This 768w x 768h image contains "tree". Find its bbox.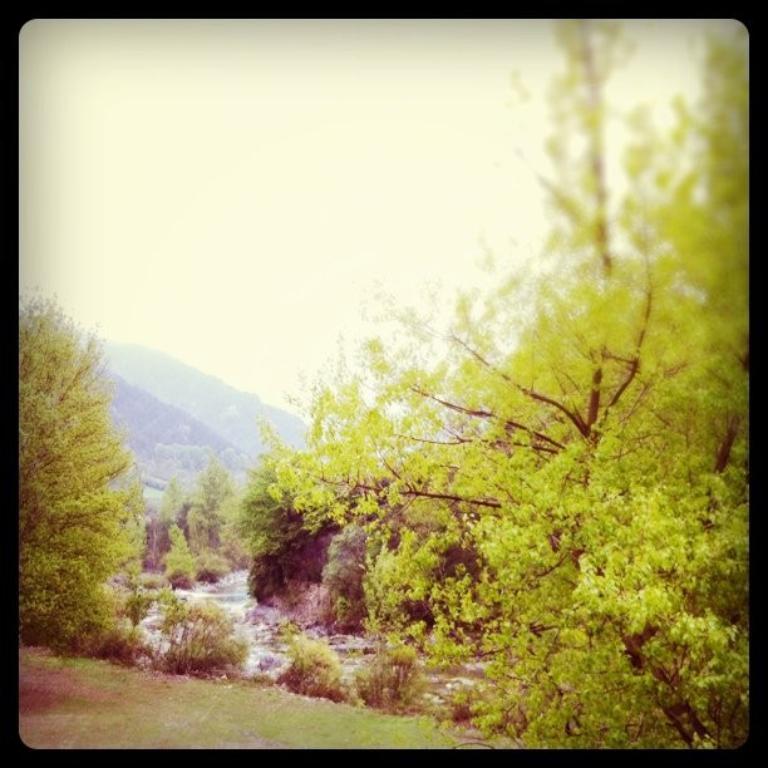
left=172, top=452, right=253, bottom=586.
